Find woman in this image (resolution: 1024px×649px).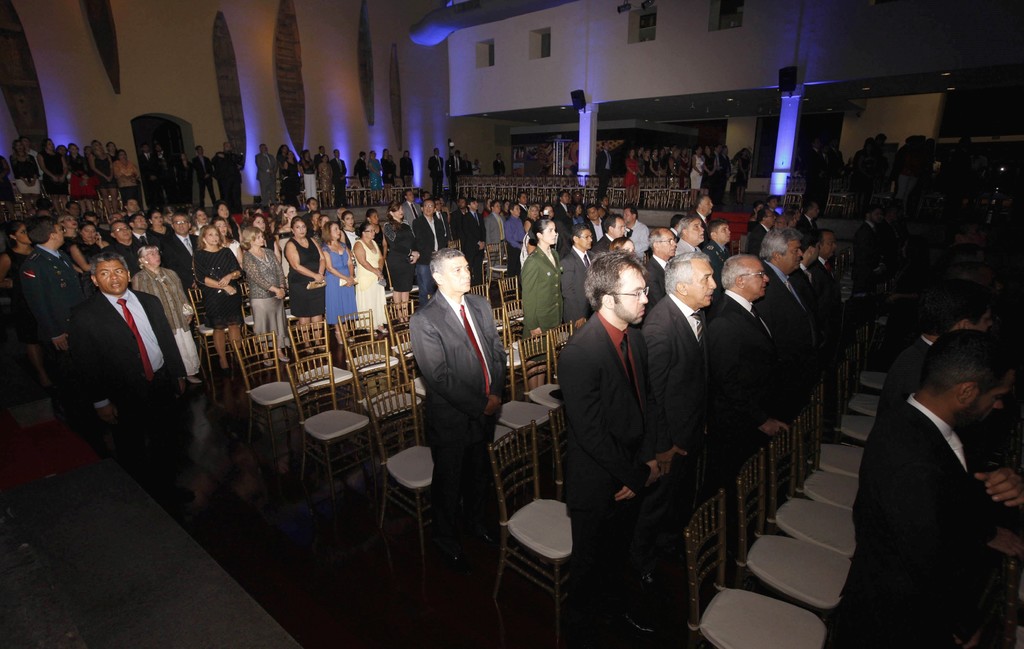
750 201 765 222.
